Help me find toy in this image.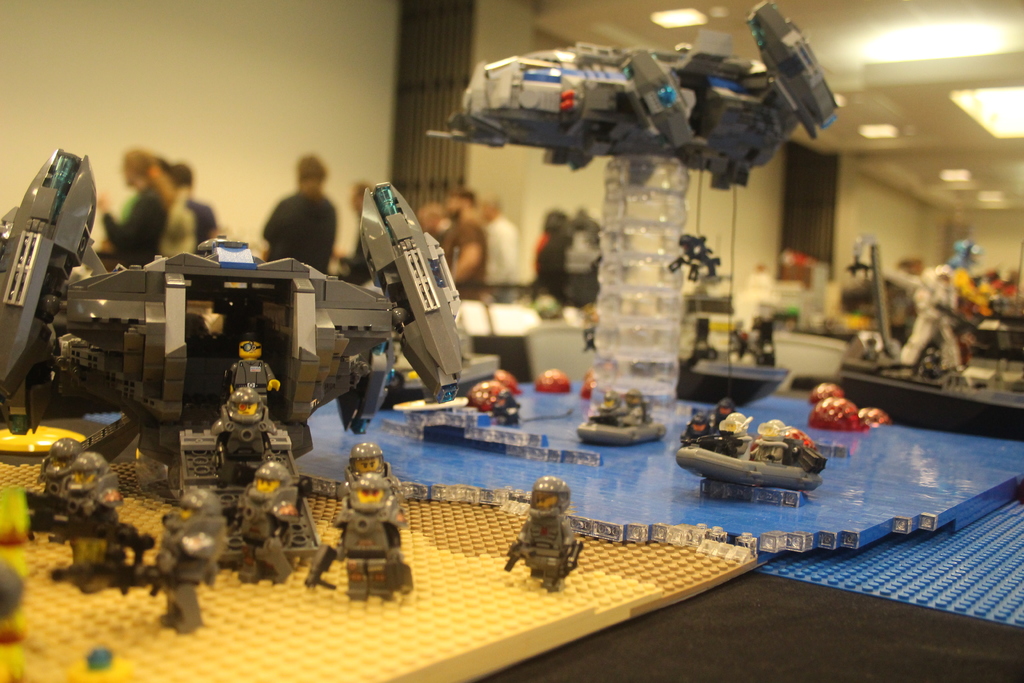
Found it: (43,444,148,595).
